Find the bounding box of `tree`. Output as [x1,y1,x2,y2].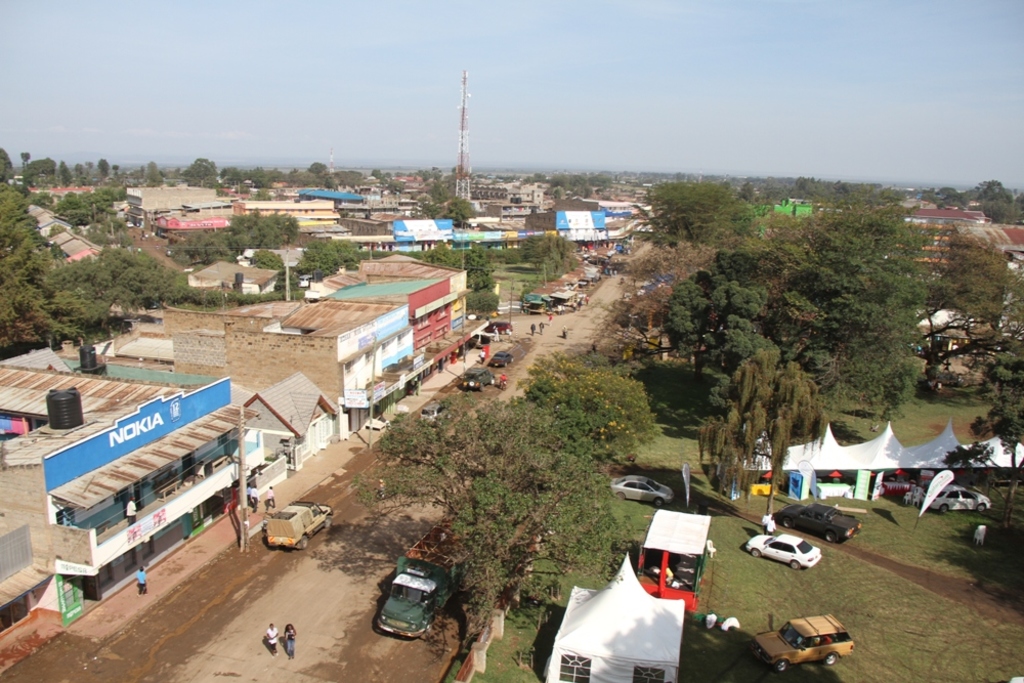
[217,155,1016,220].
